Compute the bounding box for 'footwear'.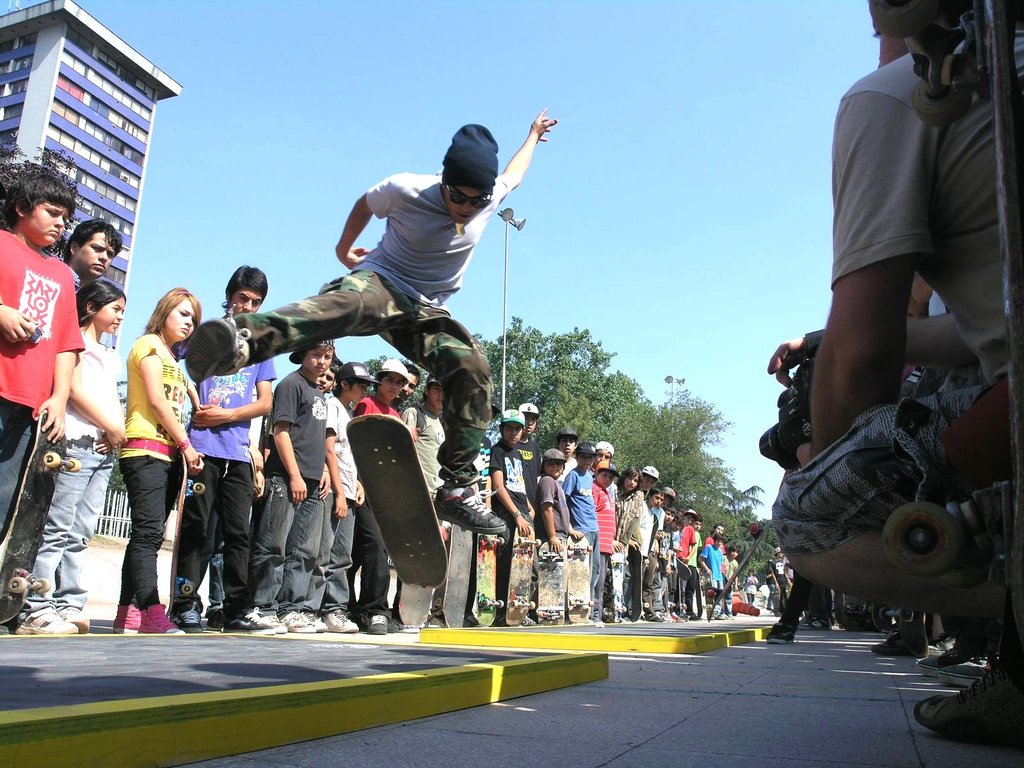
detection(938, 658, 983, 687).
